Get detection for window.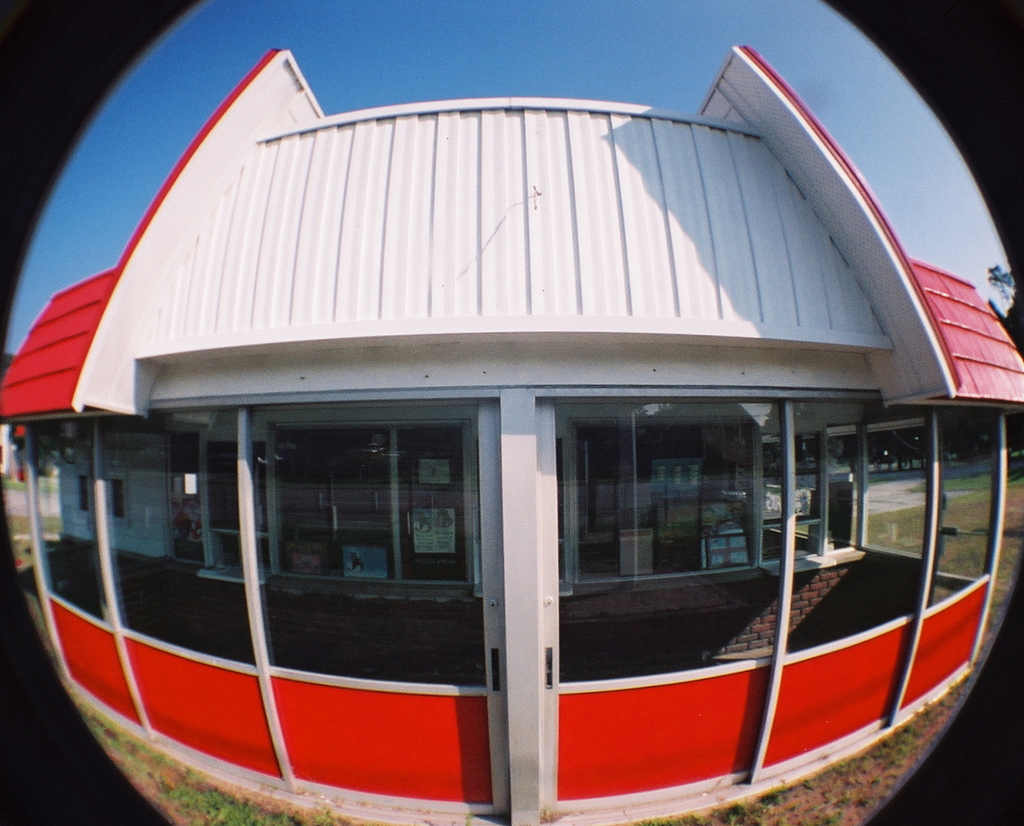
Detection: select_region(26, 423, 118, 627).
